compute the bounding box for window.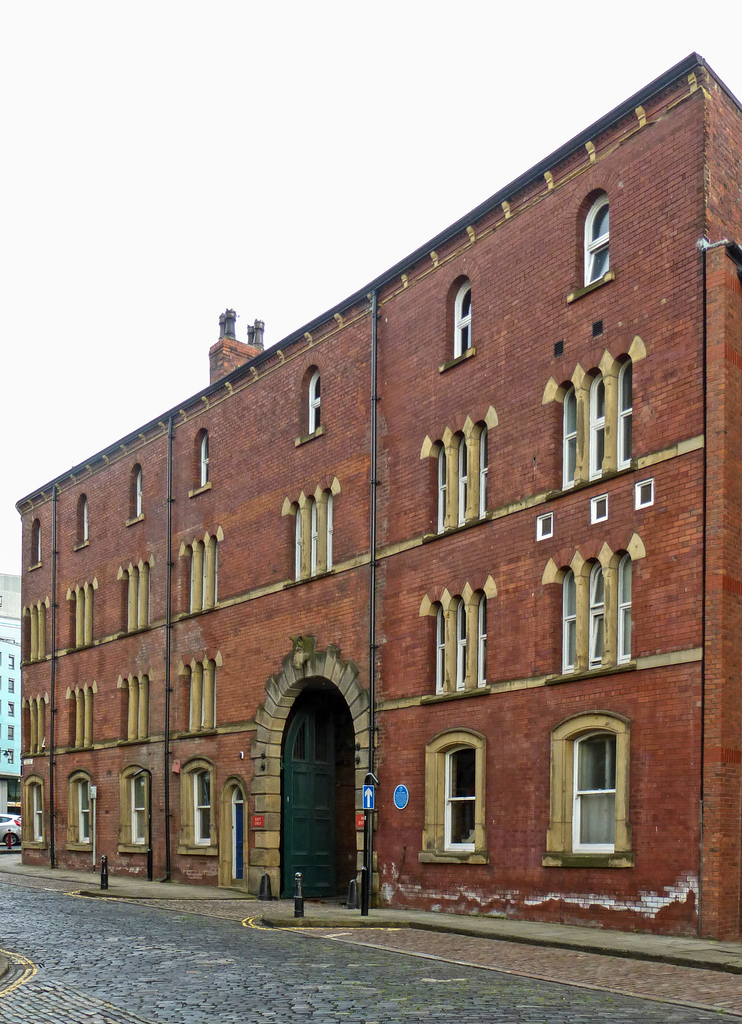
bbox(128, 769, 154, 851).
